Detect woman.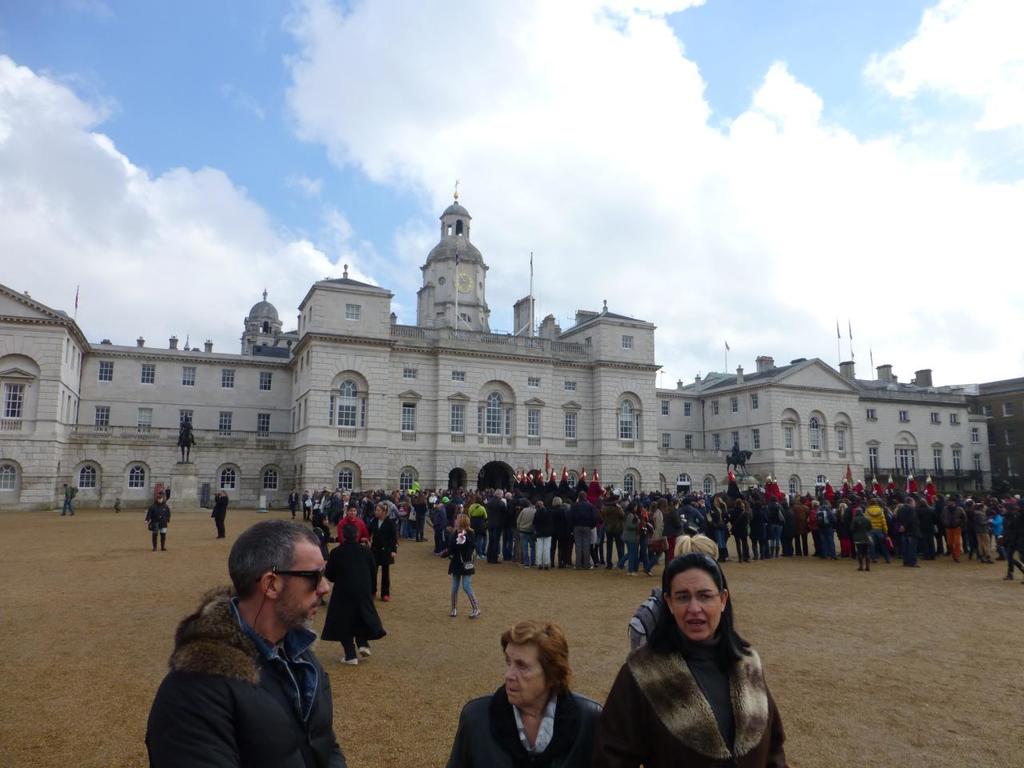
Detected at select_region(445, 618, 611, 767).
